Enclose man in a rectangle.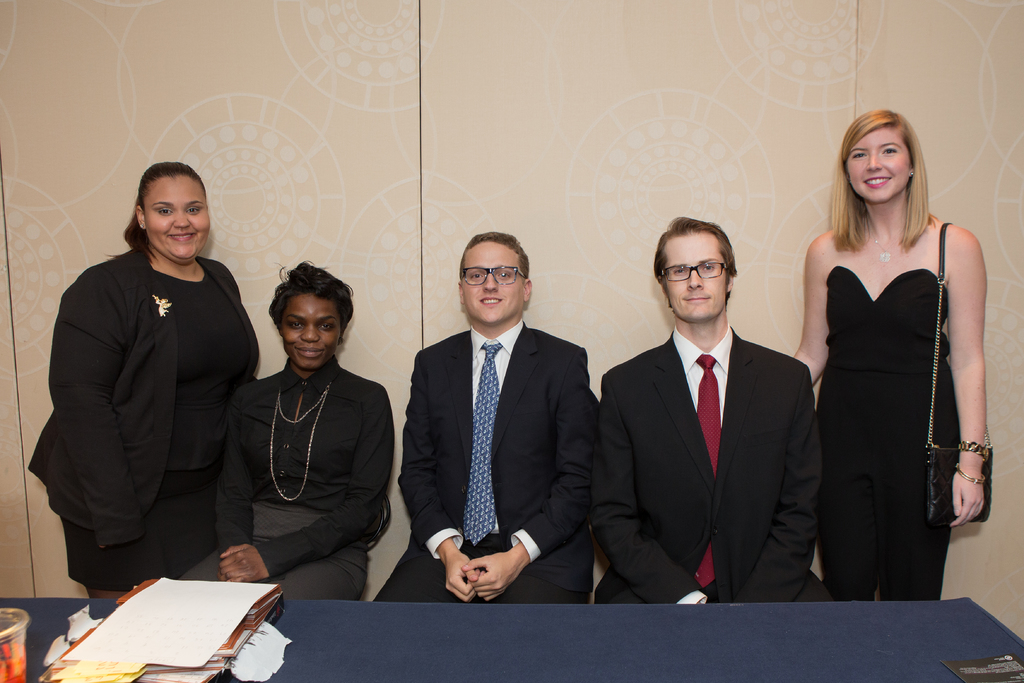
589,214,835,609.
